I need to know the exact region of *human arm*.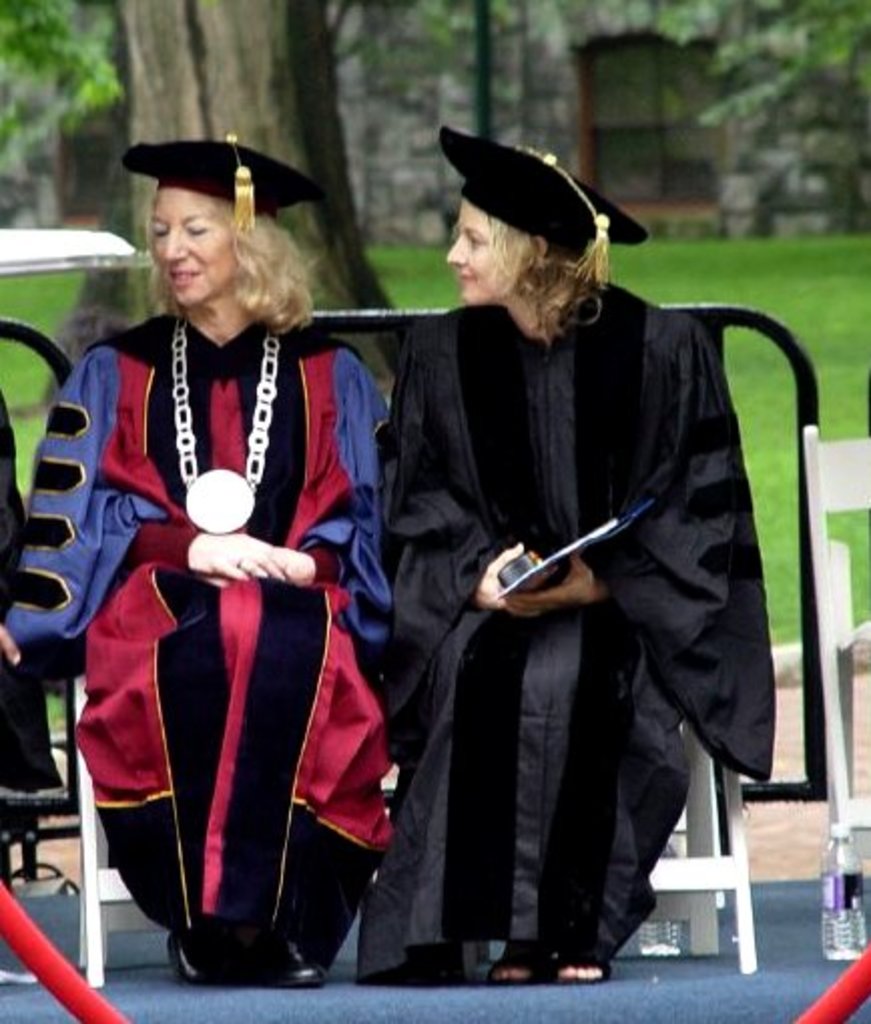
Region: bbox=(0, 630, 8, 675).
